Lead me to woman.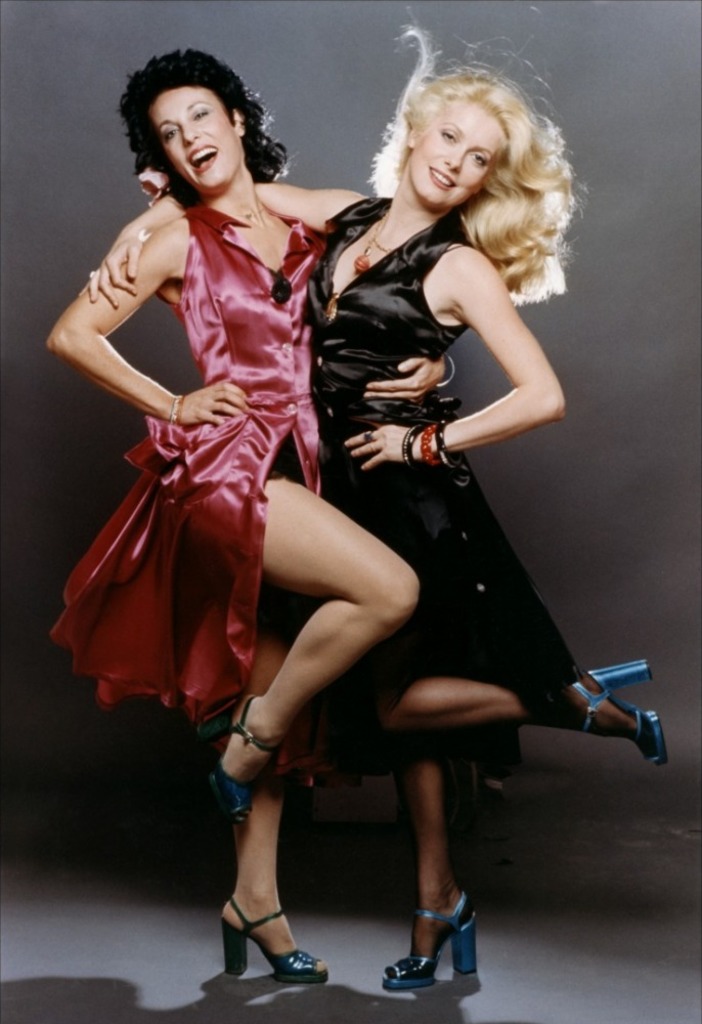
Lead to select_region(30, 43, 460, 985).
